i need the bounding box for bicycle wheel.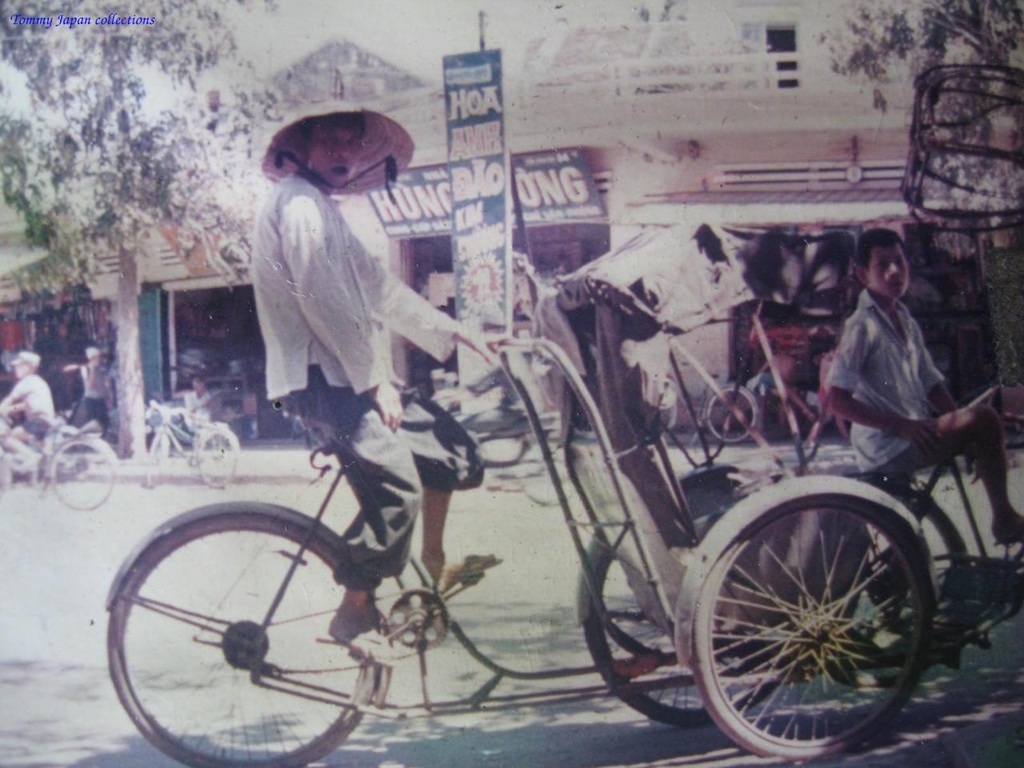
Here it is: (114,482,389,757).
